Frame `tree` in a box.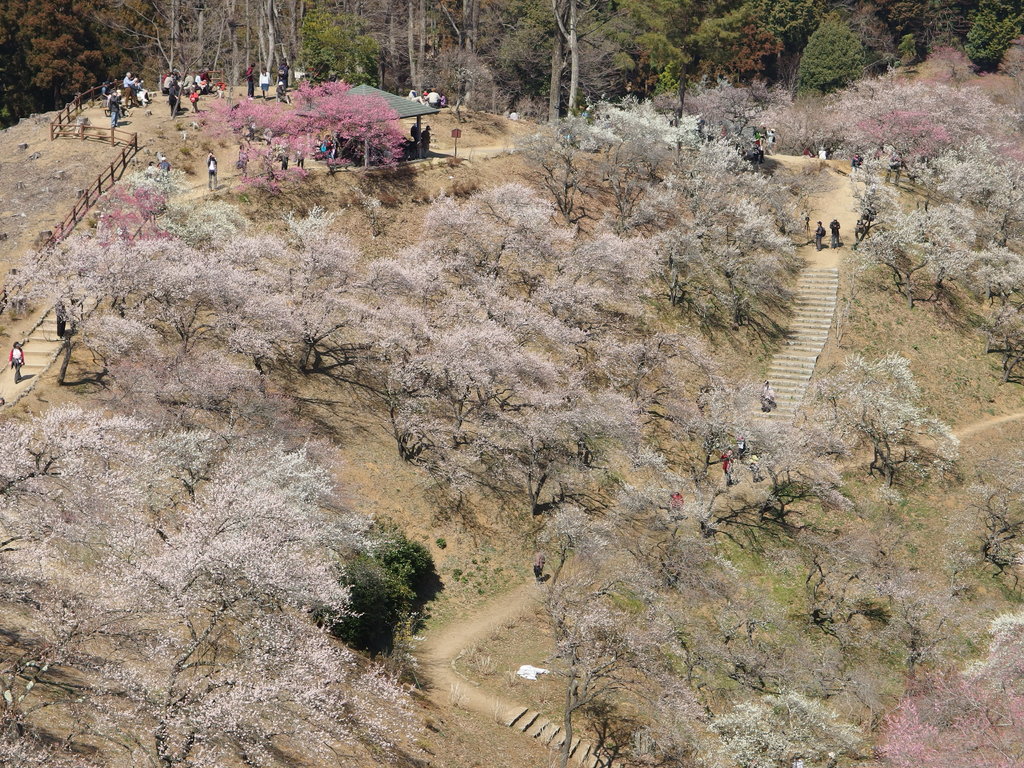
l=294, t=10, r=374, b=90.
